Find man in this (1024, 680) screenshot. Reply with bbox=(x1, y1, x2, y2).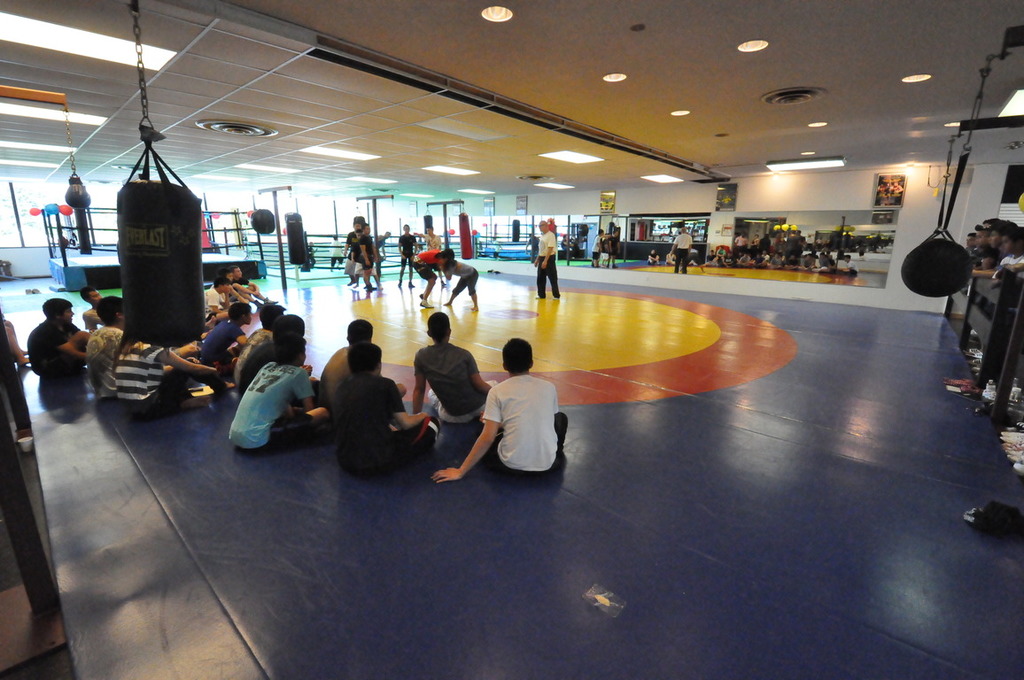
bbox=(666, 223, 693, 274).
